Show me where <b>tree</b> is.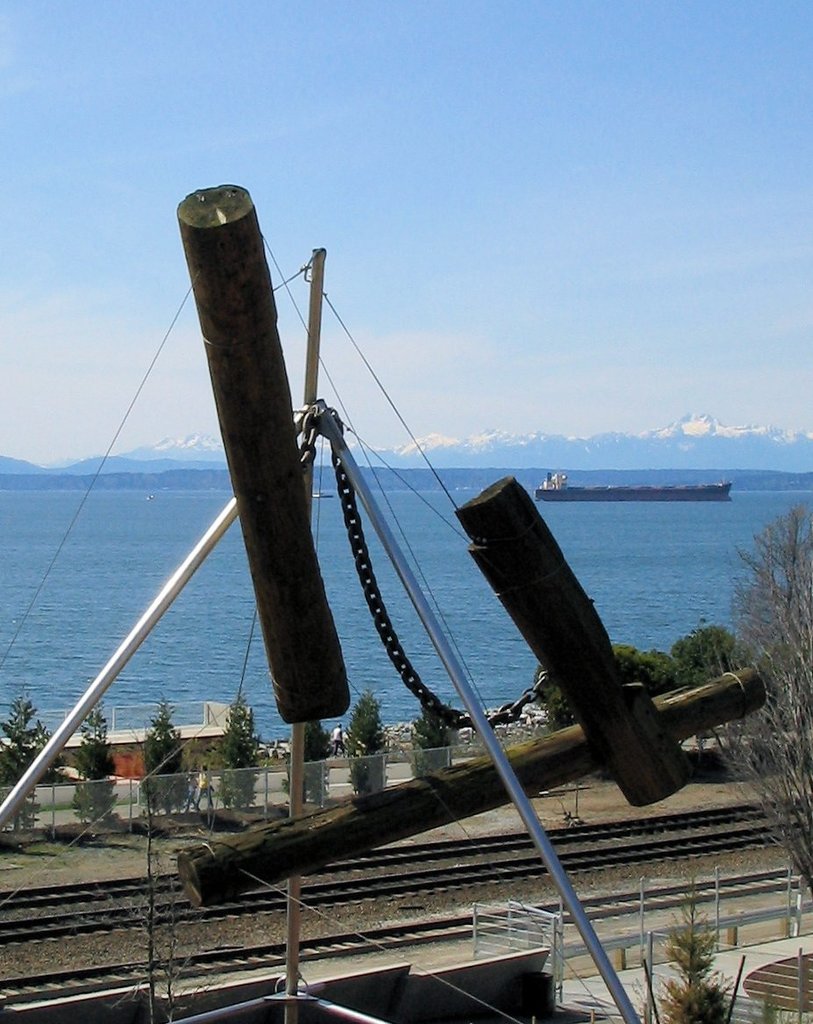
<b>tree</b> is at bbox=(0, 691, 48, 834).
